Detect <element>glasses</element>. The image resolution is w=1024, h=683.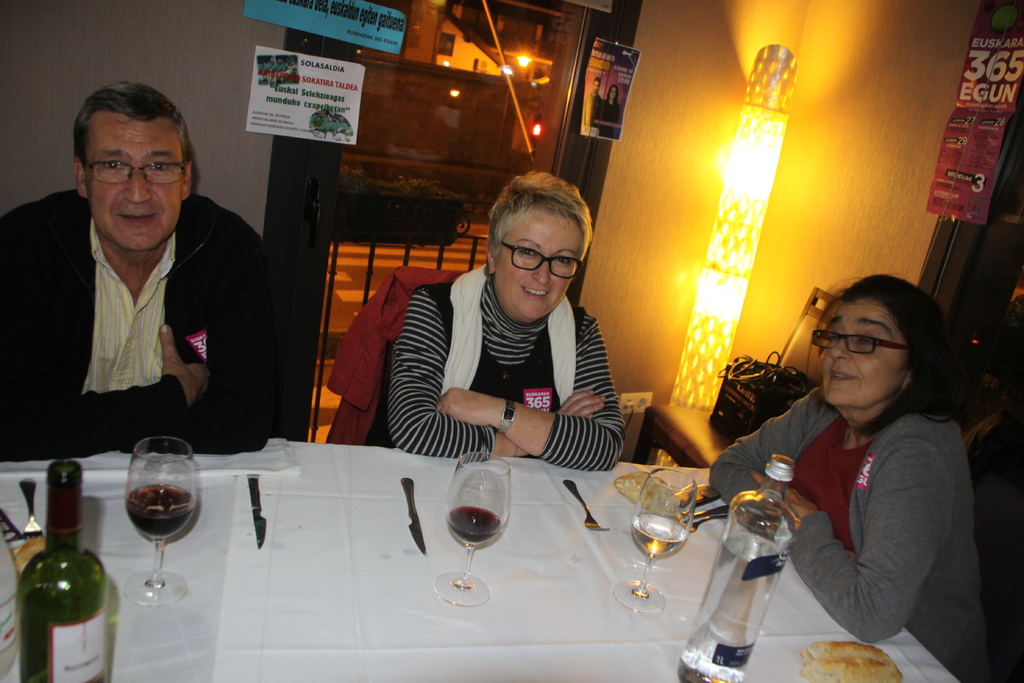
x1=810, y1=331, x2=913, y2=356.
